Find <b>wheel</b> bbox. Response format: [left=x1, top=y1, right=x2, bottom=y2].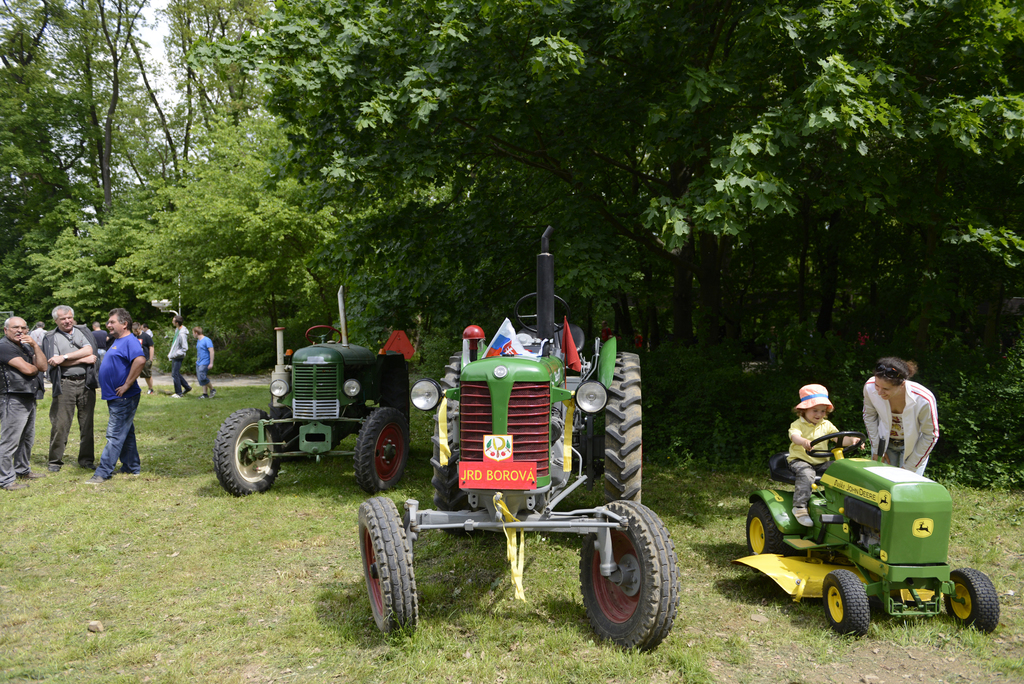
[left=271, top=394, right=307, bottom=457].
